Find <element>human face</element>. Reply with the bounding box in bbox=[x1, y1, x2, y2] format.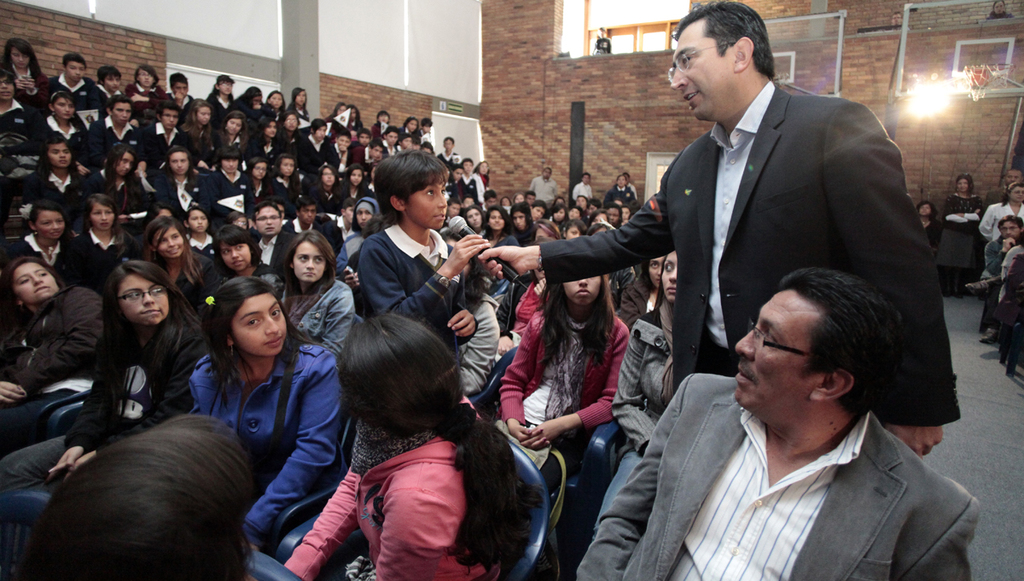
bbox=[225, 117, 241, 135].
